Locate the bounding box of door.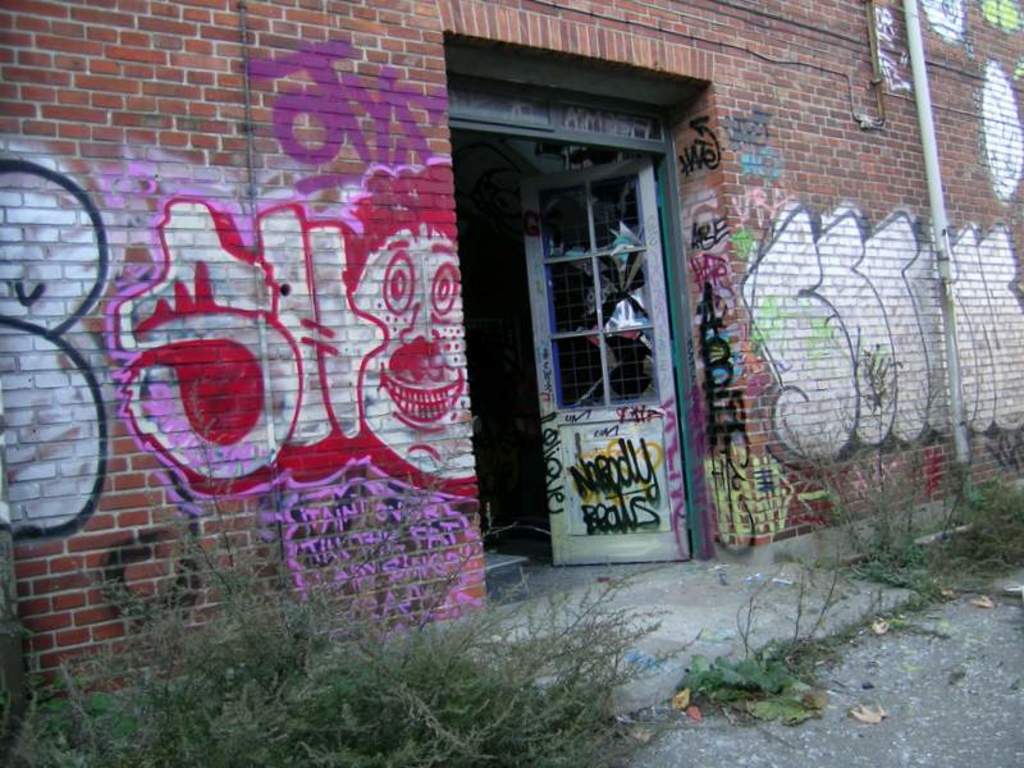
Bounding box: {"left": 449, "top": 78, "right": 696, "bottom": 599}.
